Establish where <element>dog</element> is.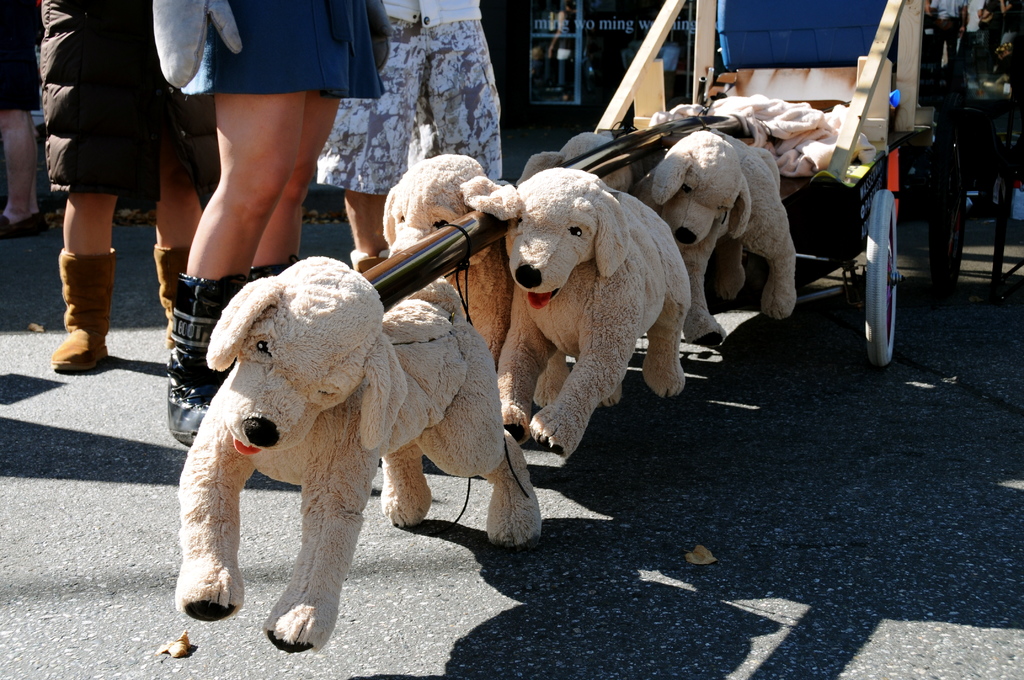
Established at left=496, top=171, right=688, bottom=455.
